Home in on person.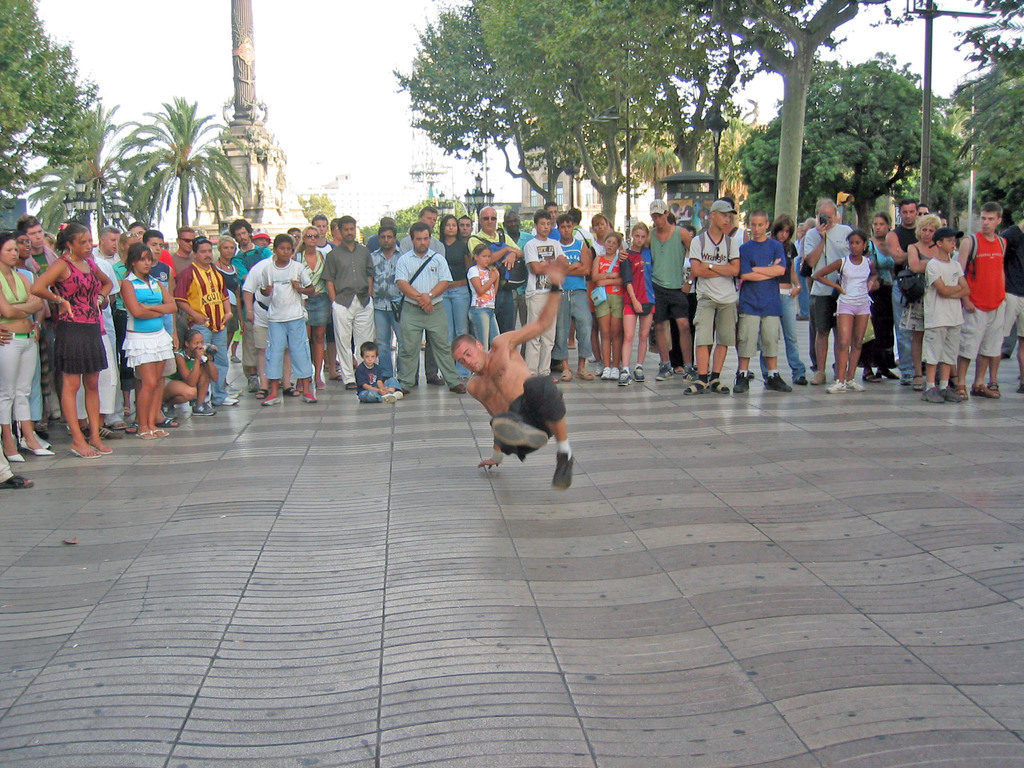
Homed in at bbox=(394, 221, 466, 392).
